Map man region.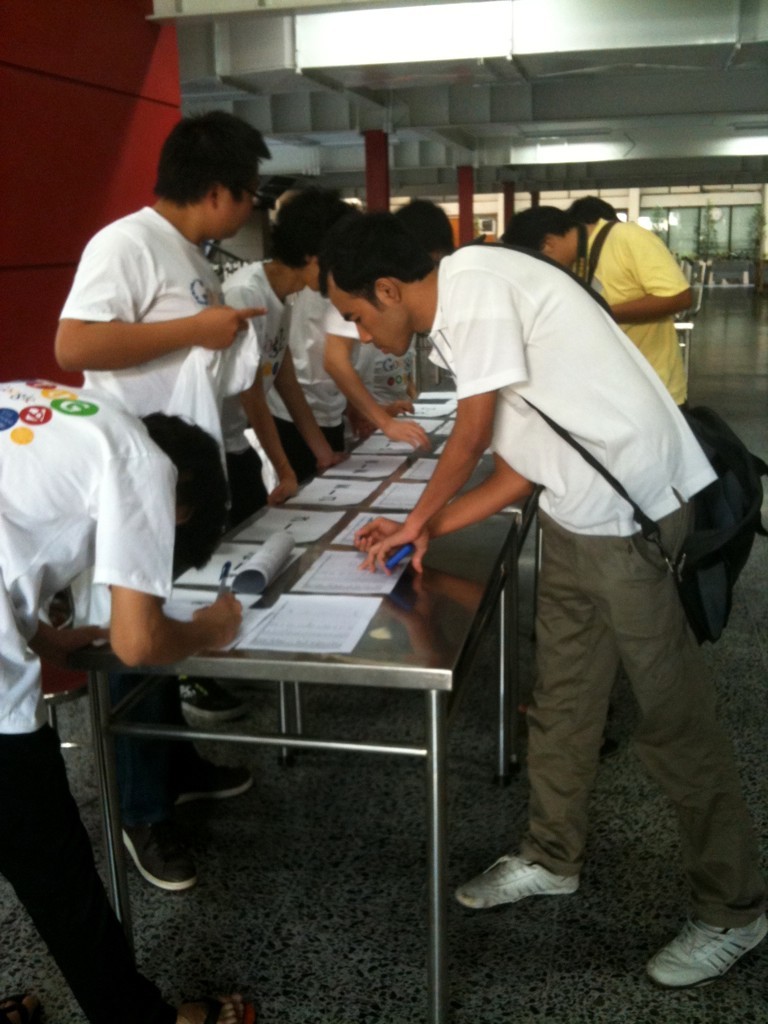
Mapped to crop(323, 194, 458, 449).
